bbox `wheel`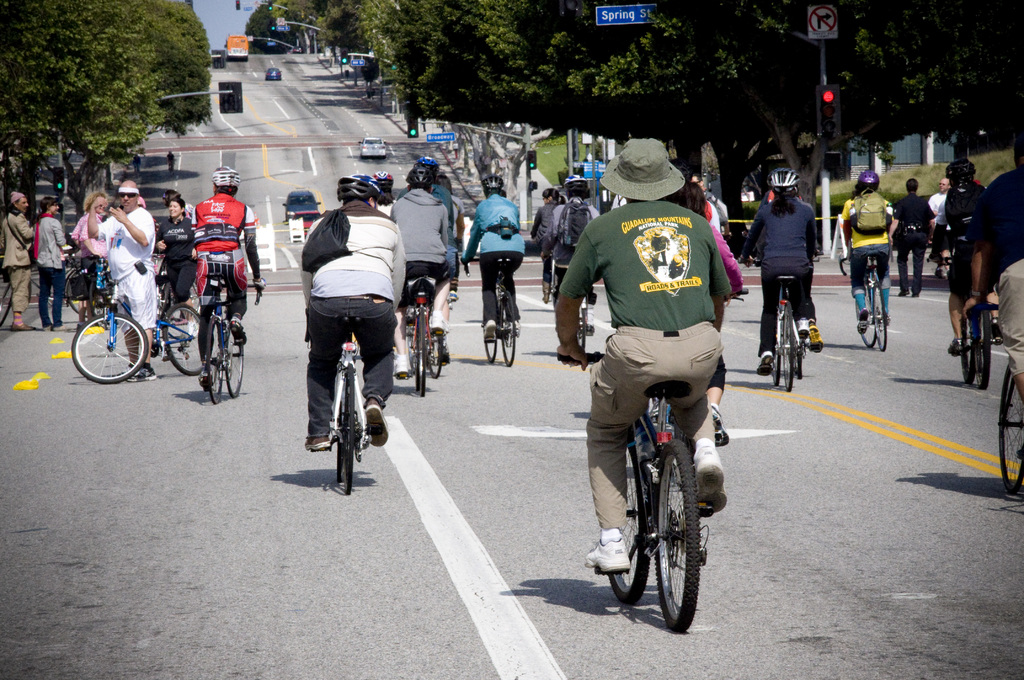
bbox=[189, 277, 205, 316]
